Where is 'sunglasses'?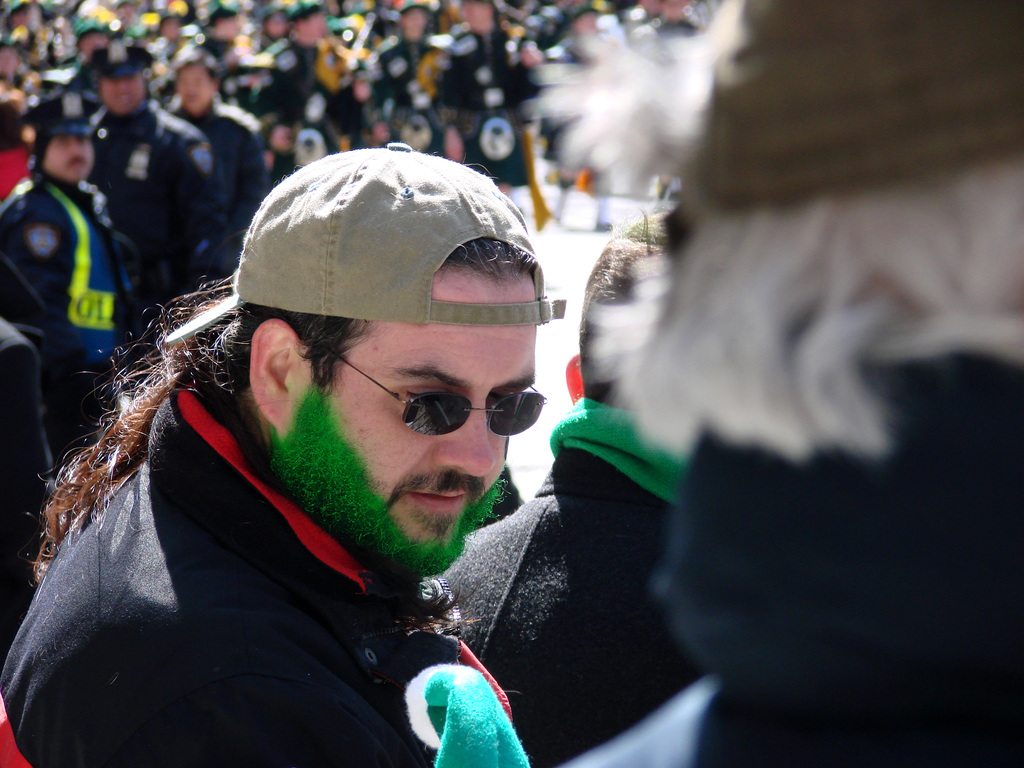
detection(338, 360, 546, 437).
